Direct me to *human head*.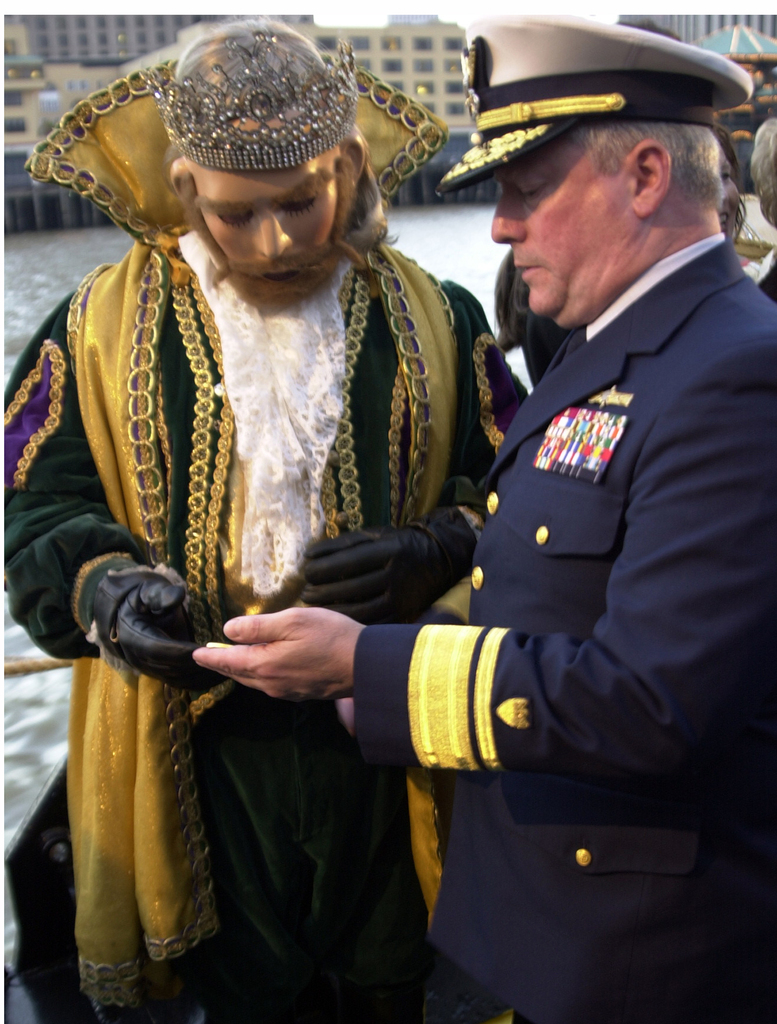
Direction: box(435, 19, 750, 332).
